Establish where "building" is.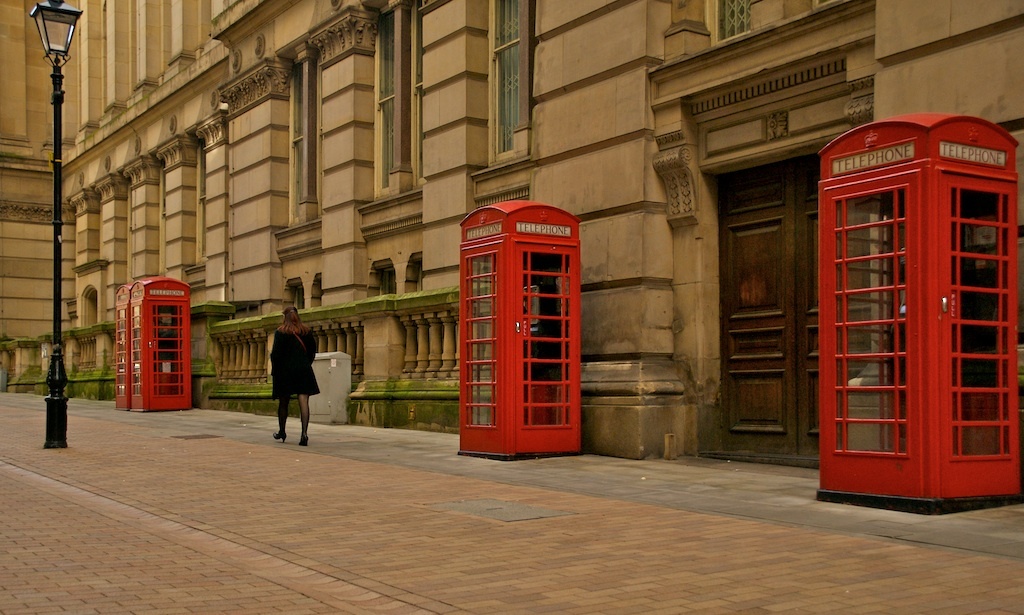
Established at box=[56, 0, 1023, 464].
